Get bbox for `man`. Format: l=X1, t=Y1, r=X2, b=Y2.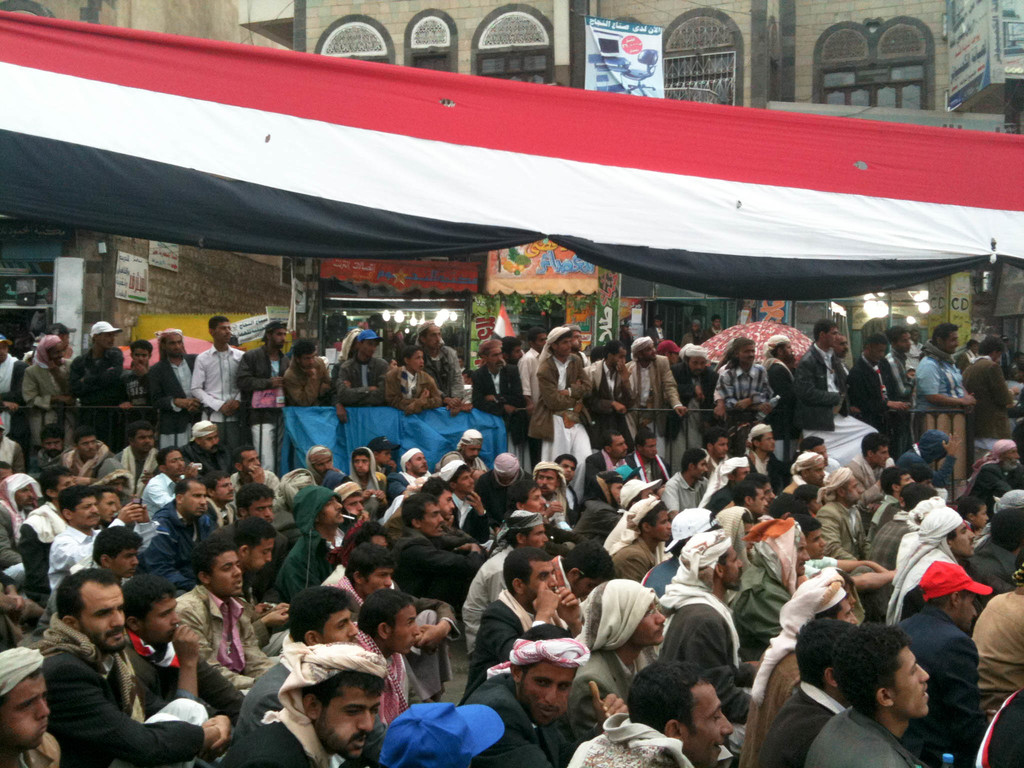
l=570, t=579, r=660, b=737.
